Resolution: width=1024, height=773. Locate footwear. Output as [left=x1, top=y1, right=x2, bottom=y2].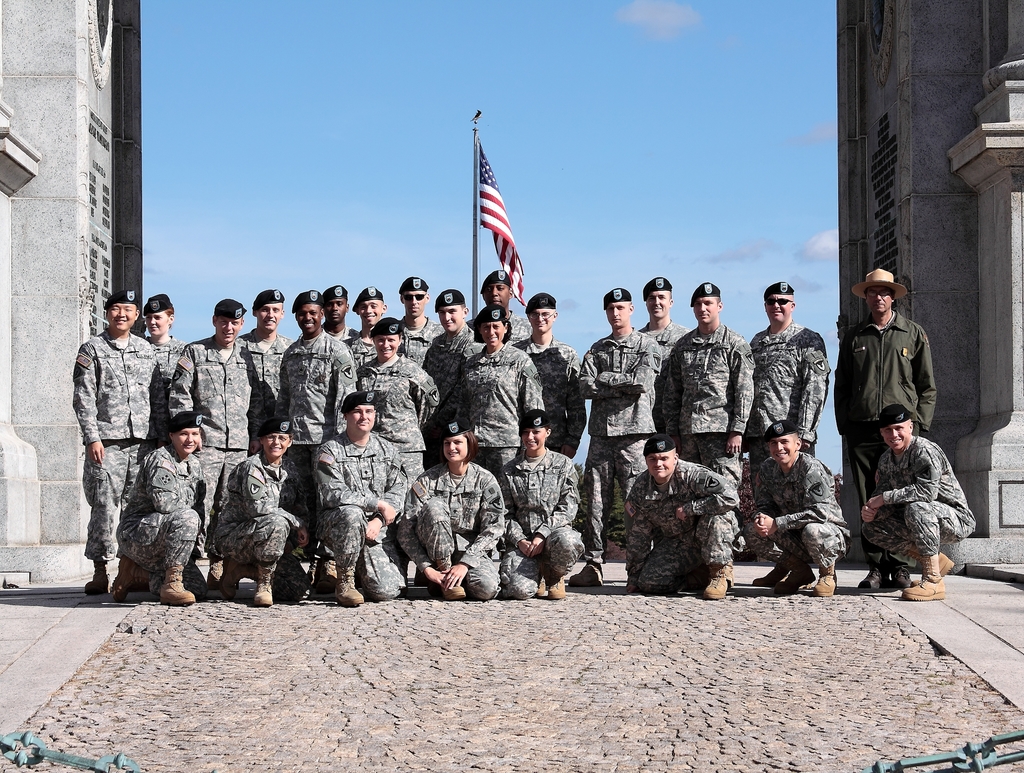
[left=202, top=552, right=227, bottom=592].
